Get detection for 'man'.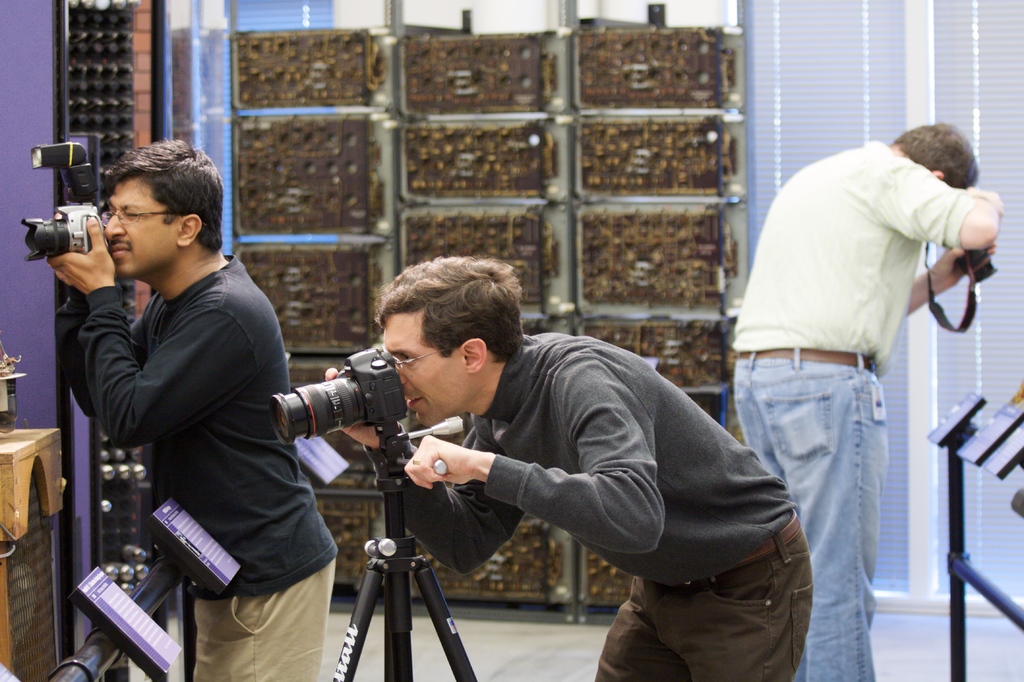
Detection: (730,119,1004,681).
